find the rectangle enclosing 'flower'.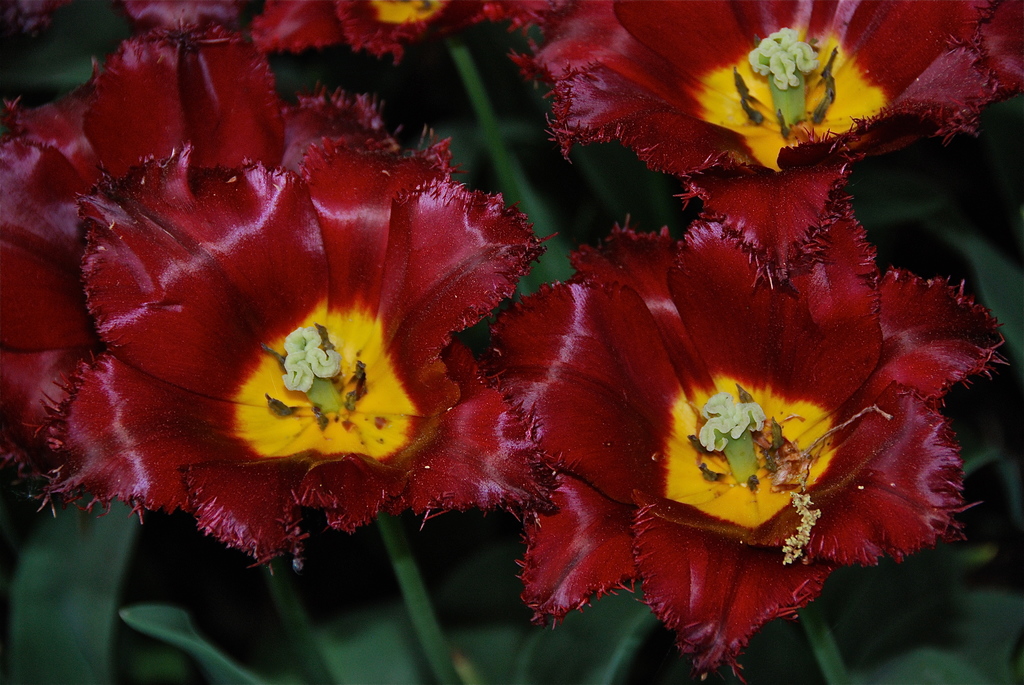
x1=511 y1=214 x2=1012 y2=684.
